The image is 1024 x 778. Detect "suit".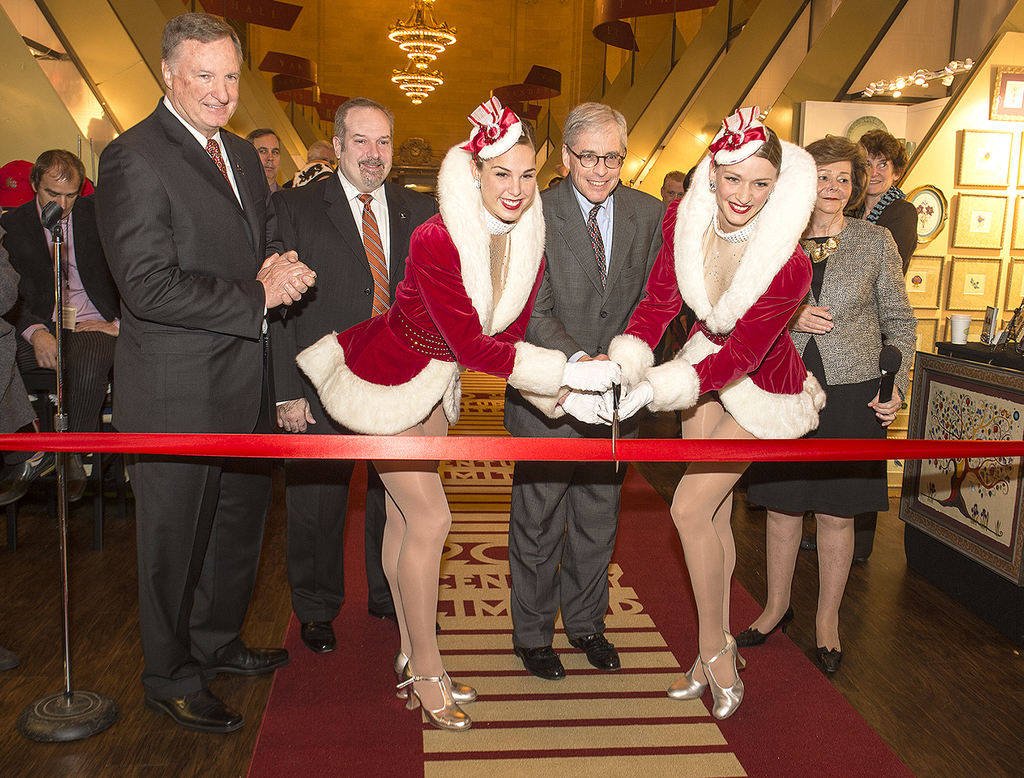
Detection: box(501, 169, 668, 649).
